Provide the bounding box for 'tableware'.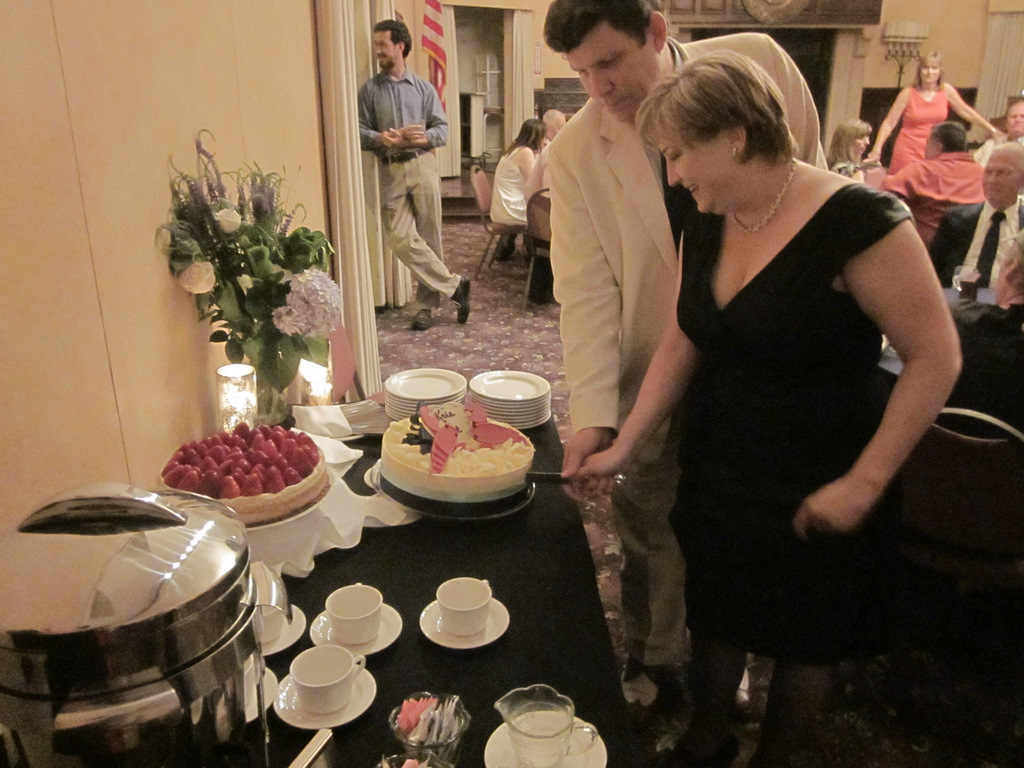
<bbox>321, 581, 385, 651</bbox>.
